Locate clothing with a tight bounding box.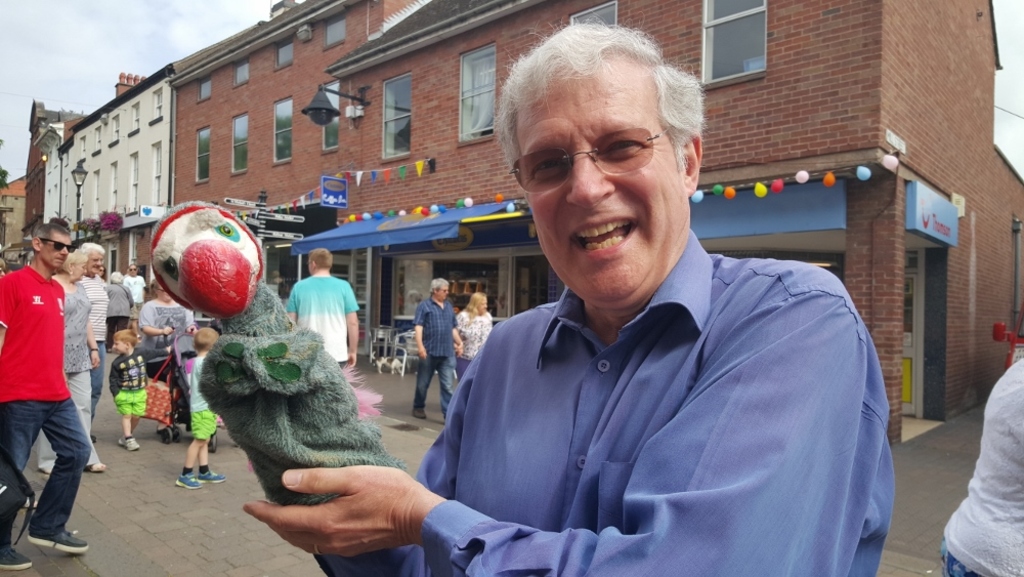
(33,276,96,470).
